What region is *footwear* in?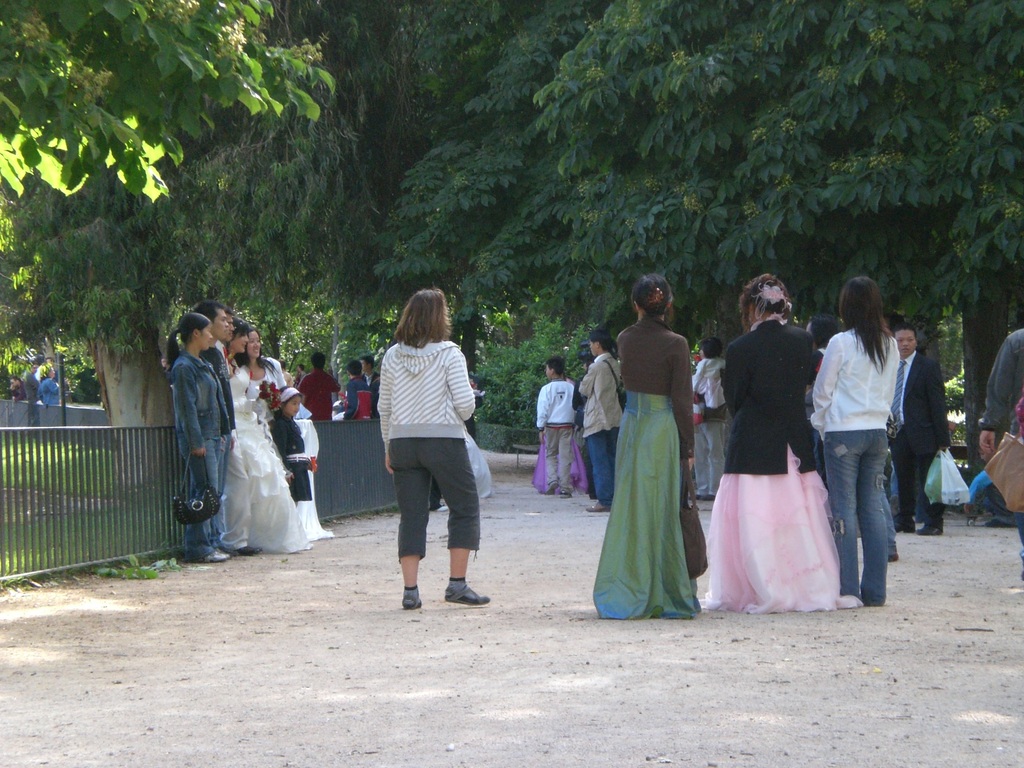
<bbox>399, 584, 426, 611</bbox>.
